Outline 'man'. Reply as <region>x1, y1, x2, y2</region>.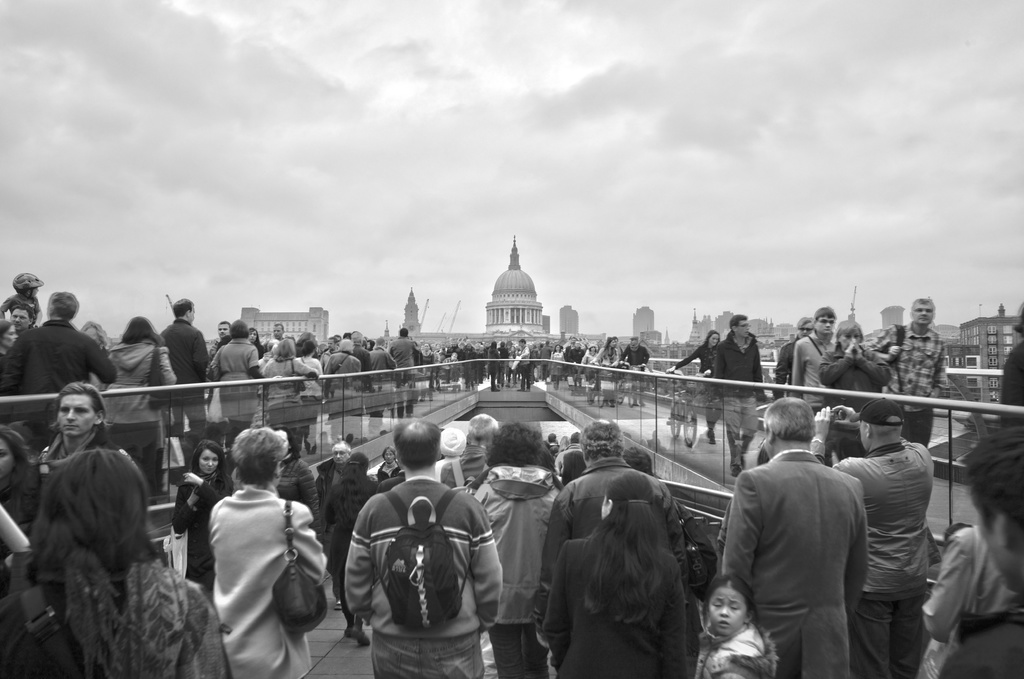
<region>33, 382, 106, 468</region>.
